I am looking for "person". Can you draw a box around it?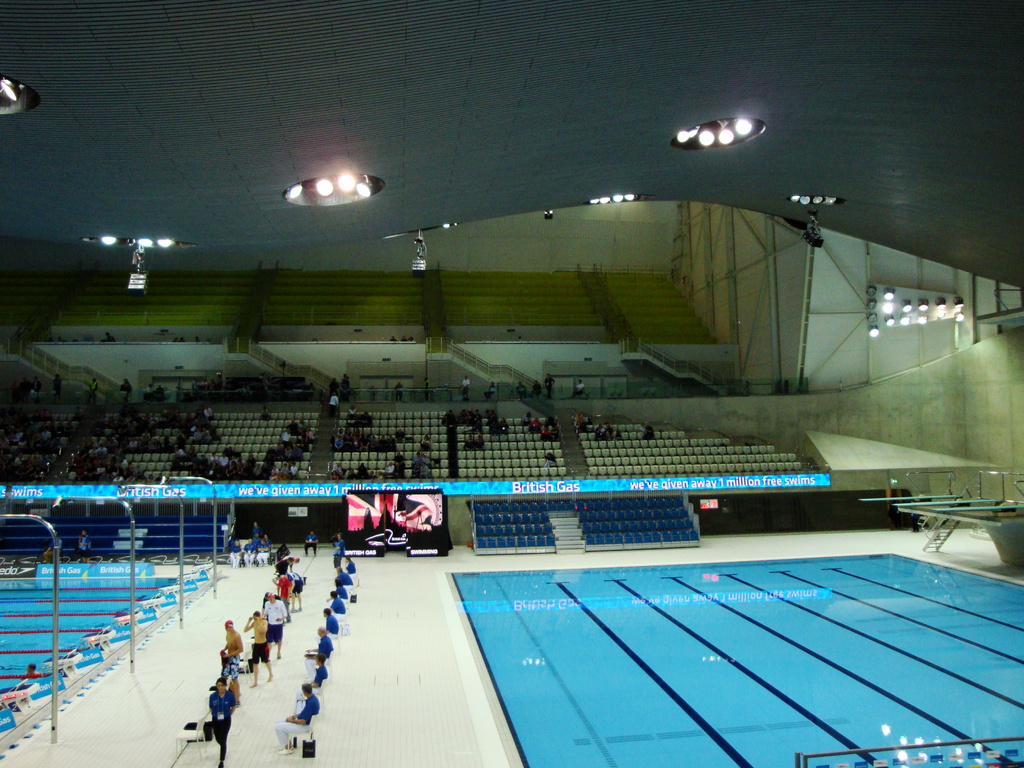
Sure, the bounding box is <region>104, 329, 117, 341</region>.
